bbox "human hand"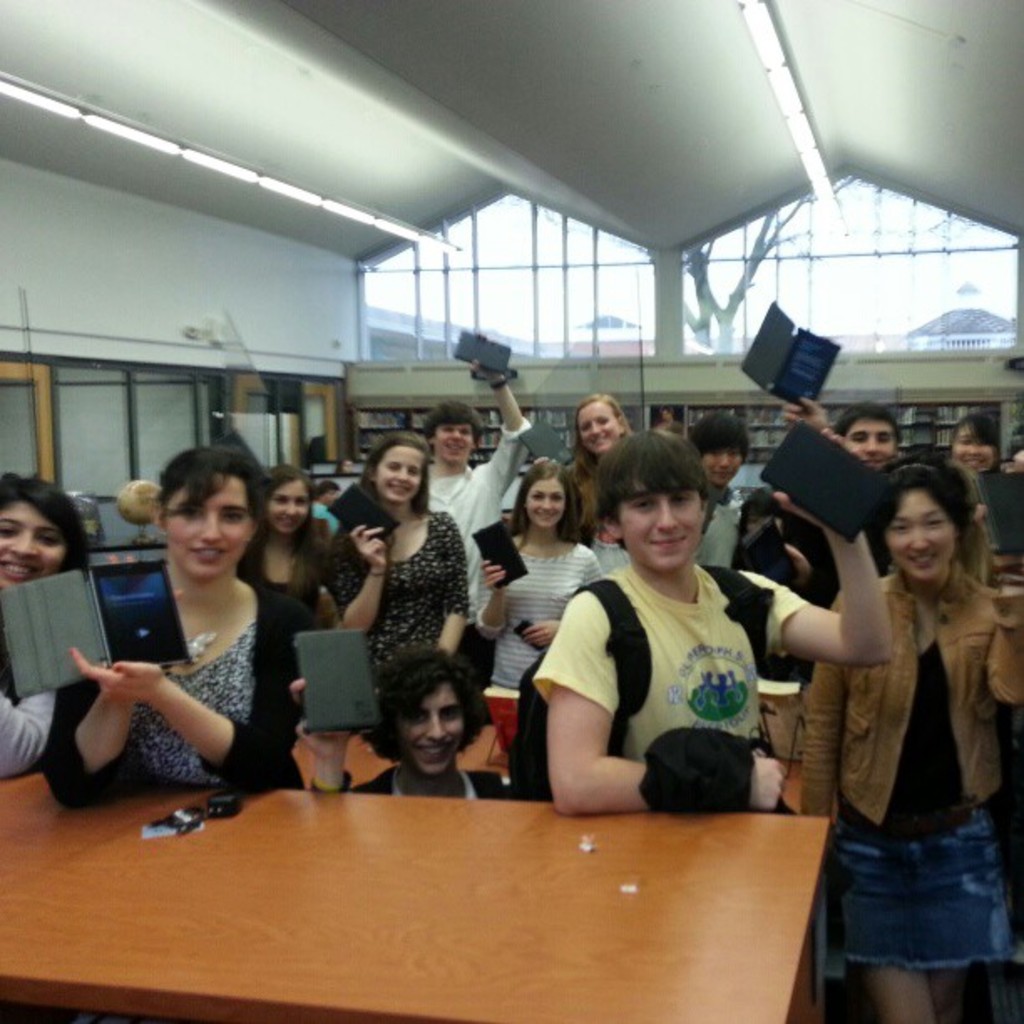
[left=520, top=619, right=564, bottom=654]
